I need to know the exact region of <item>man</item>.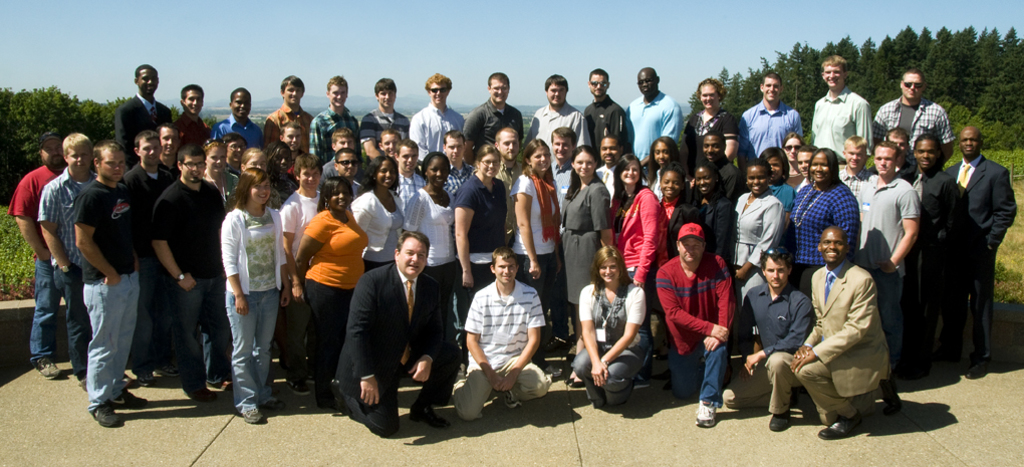
Region: <bbox>38, 133, 98, 366</bbox>.
